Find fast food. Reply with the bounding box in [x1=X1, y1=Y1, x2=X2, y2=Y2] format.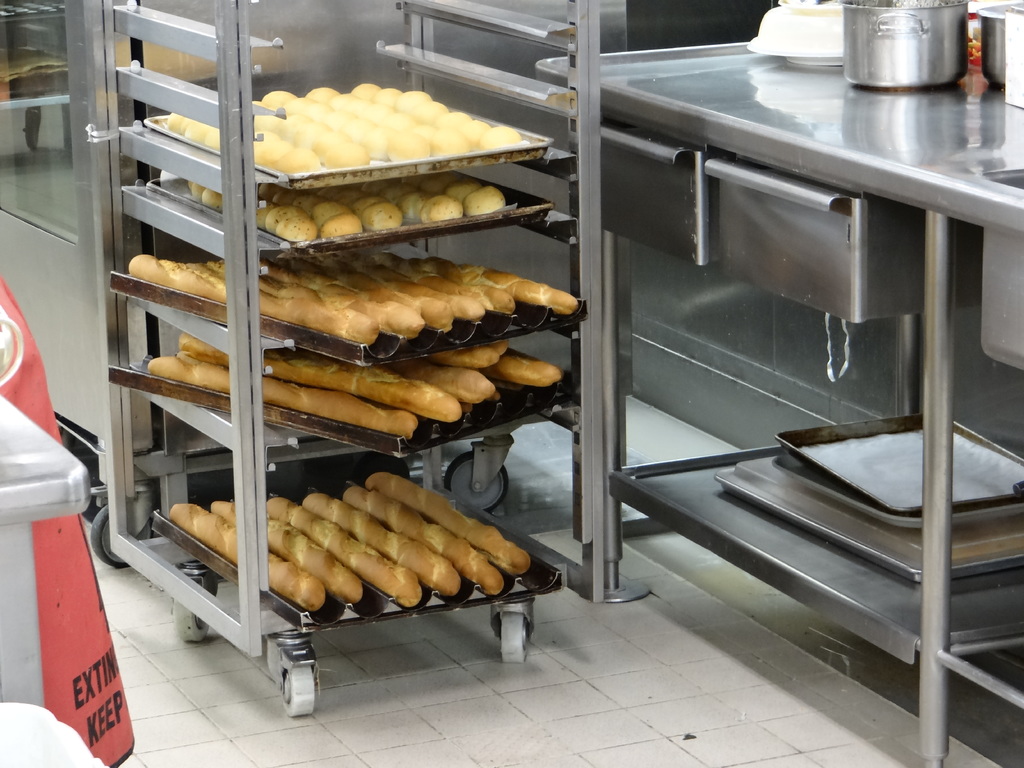
[x1=145, y1=356, x2=420, y2=441].
